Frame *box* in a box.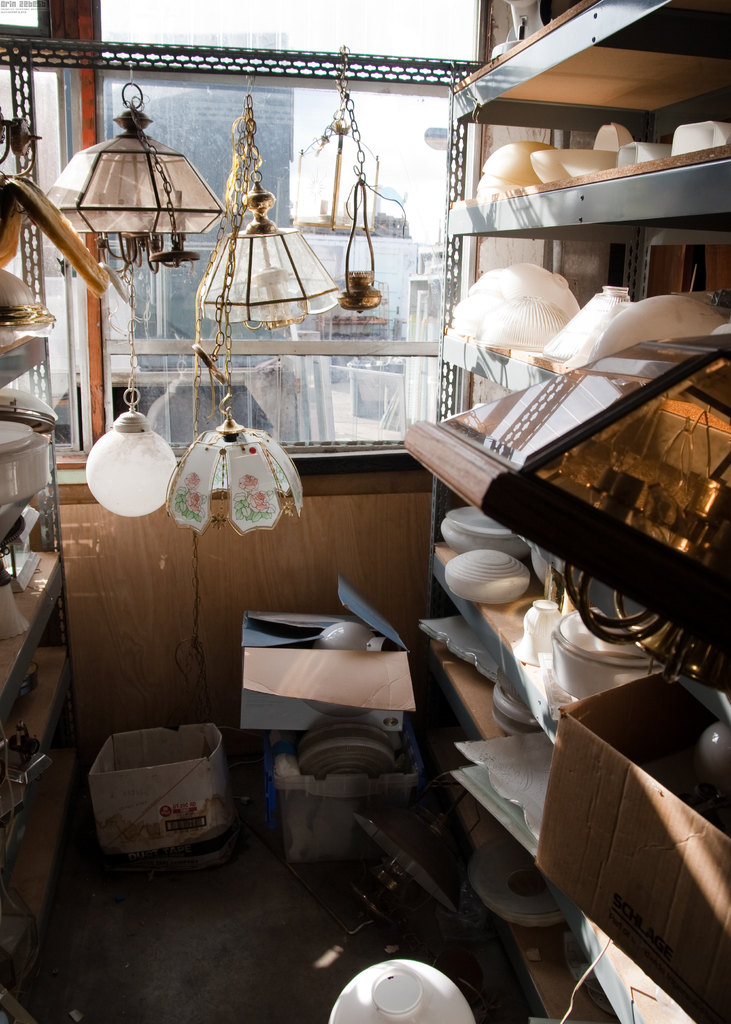
box(90, 721, 225, 840).
